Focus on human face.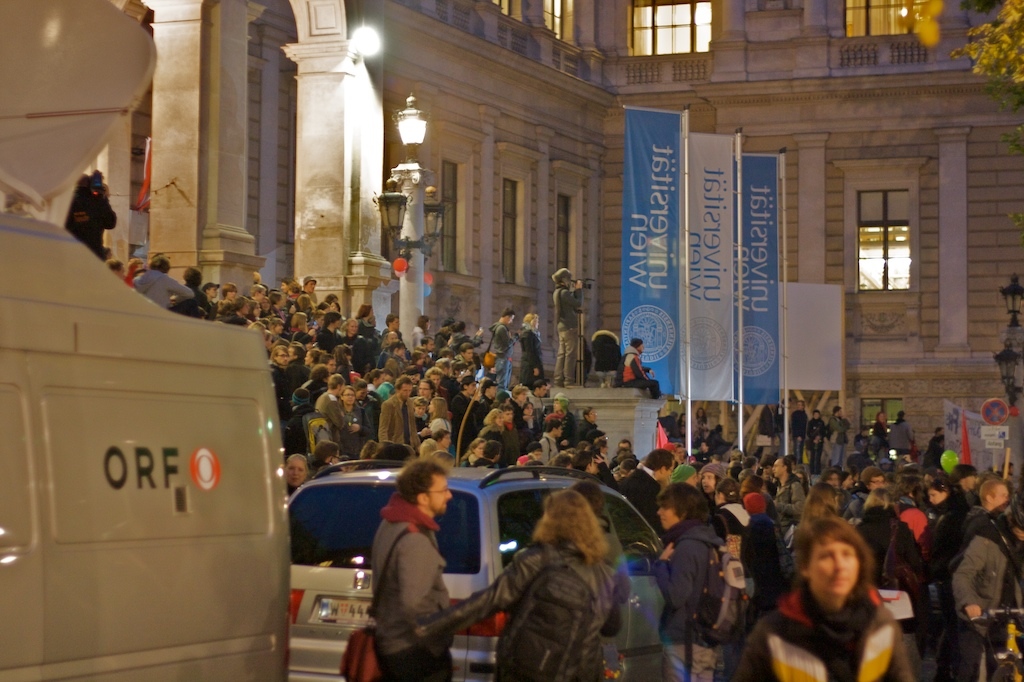
Focused at rect(992, 482, 1009, 507).
